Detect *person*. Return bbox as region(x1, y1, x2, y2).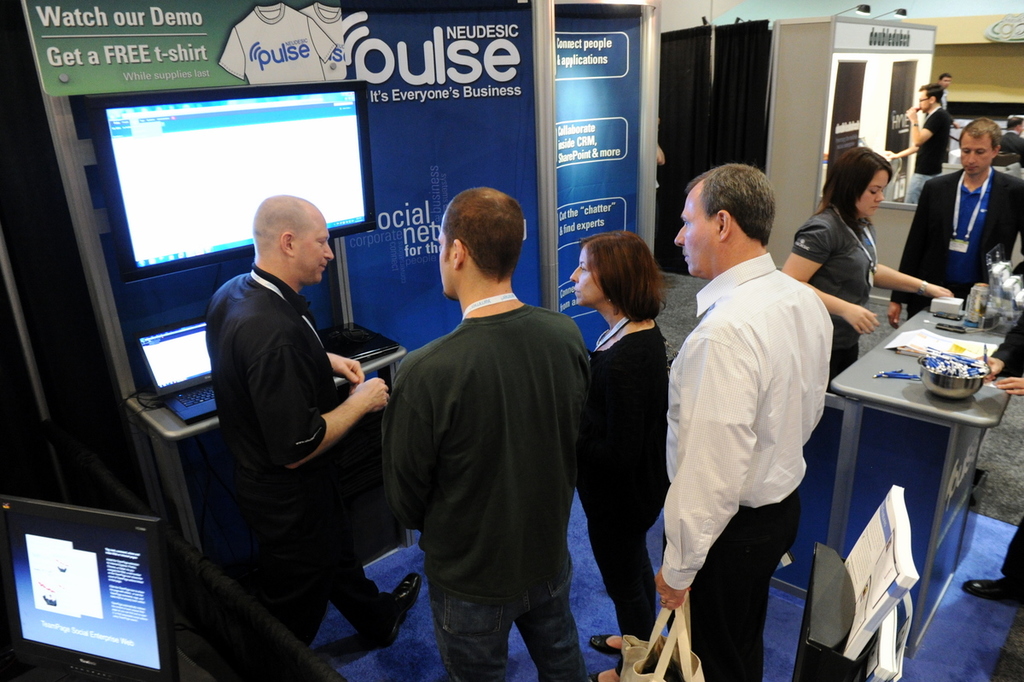
region(565, 230, 675, 670).
